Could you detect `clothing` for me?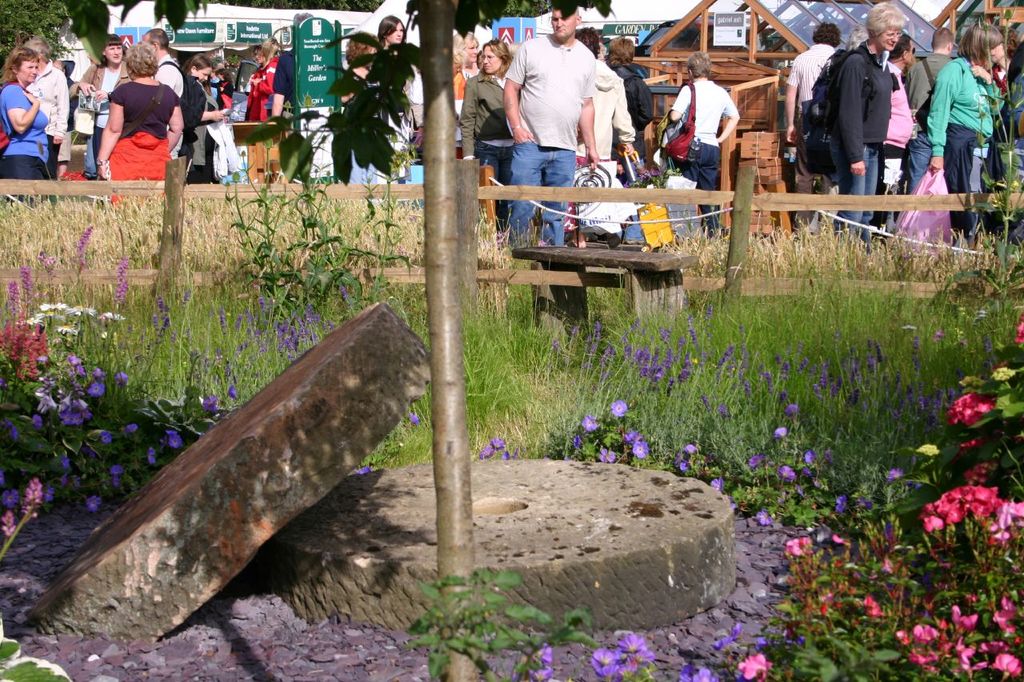
Detection result: x1=151, y1=52, x2=190, y2=185.
